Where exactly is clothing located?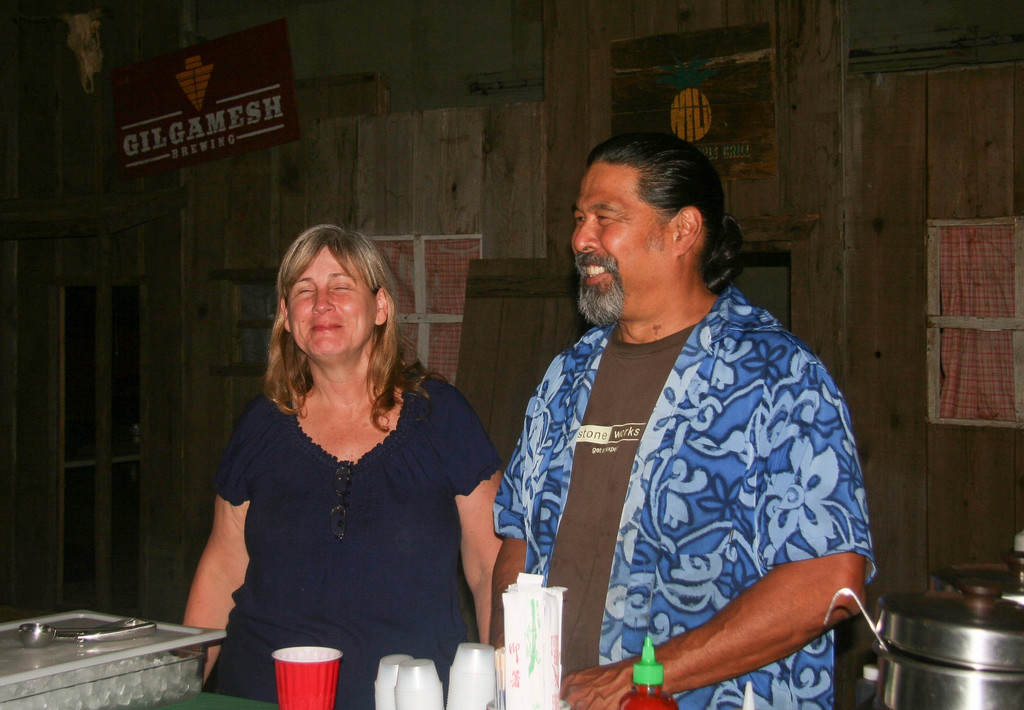
Its bounding box is rect(210, 374, 502, 709).
